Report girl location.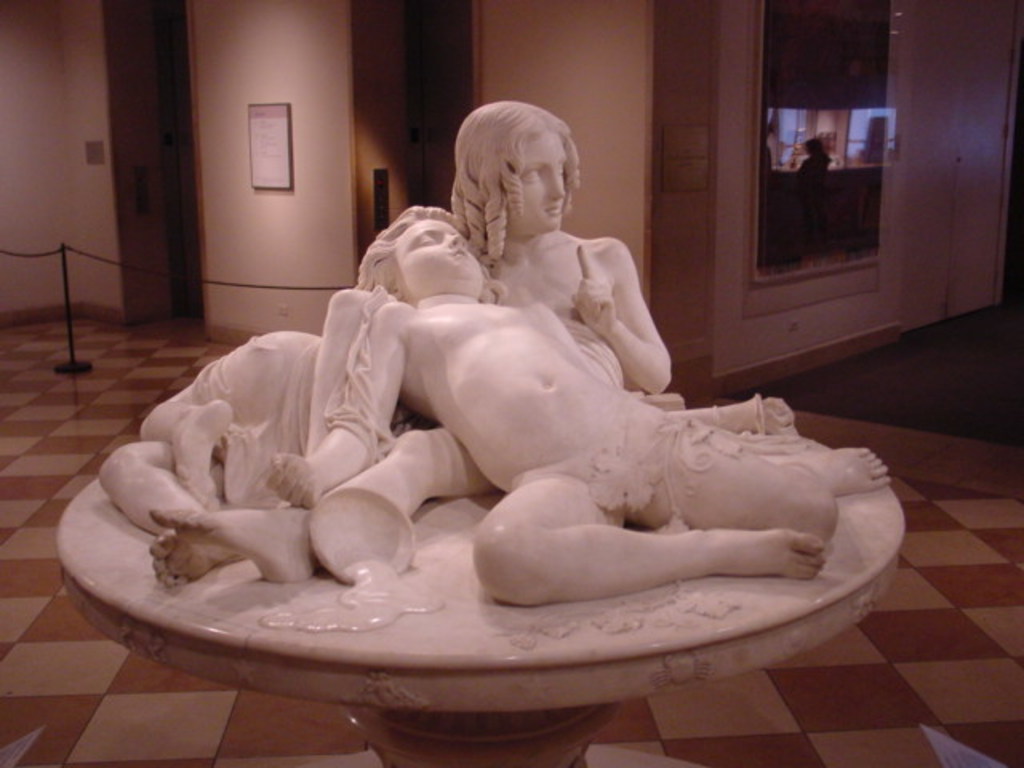
Report: l=141, t=96, r=674, b=590.
